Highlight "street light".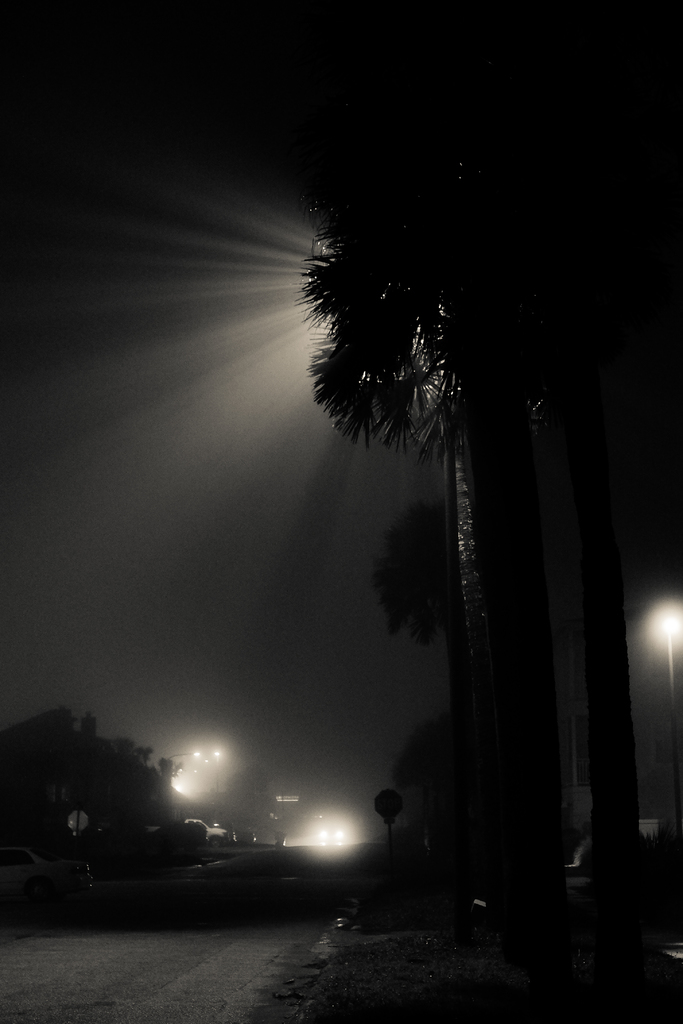
Highlighted region: (x1=640, y1=600, x2=682, y2=713).
